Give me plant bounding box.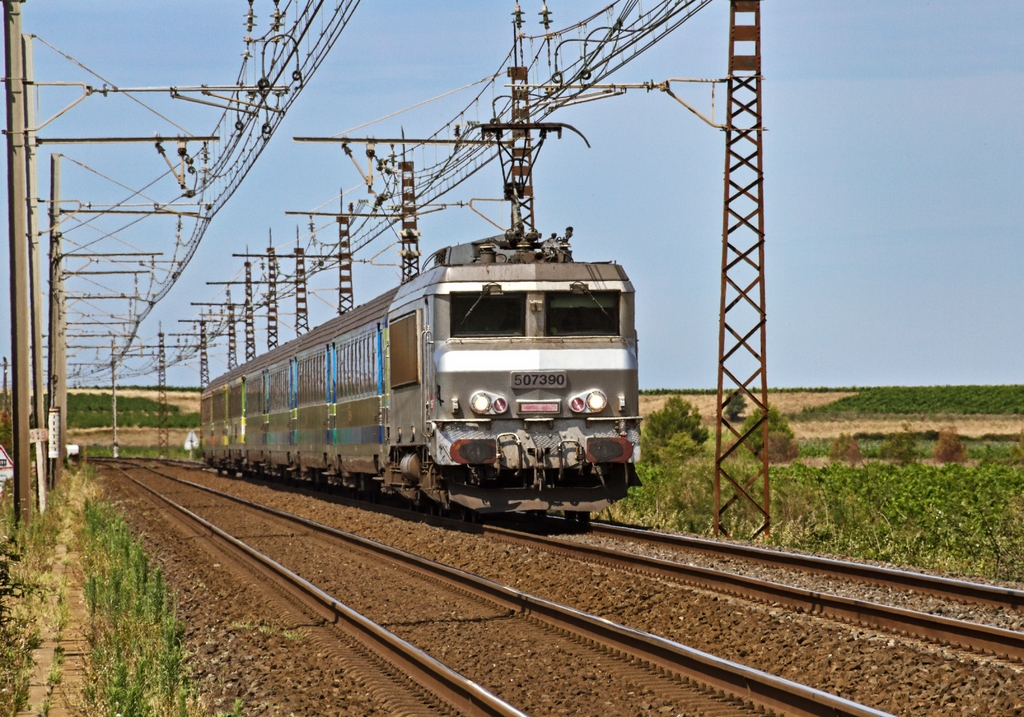
<region>228, 619, 253, 627</region>.
